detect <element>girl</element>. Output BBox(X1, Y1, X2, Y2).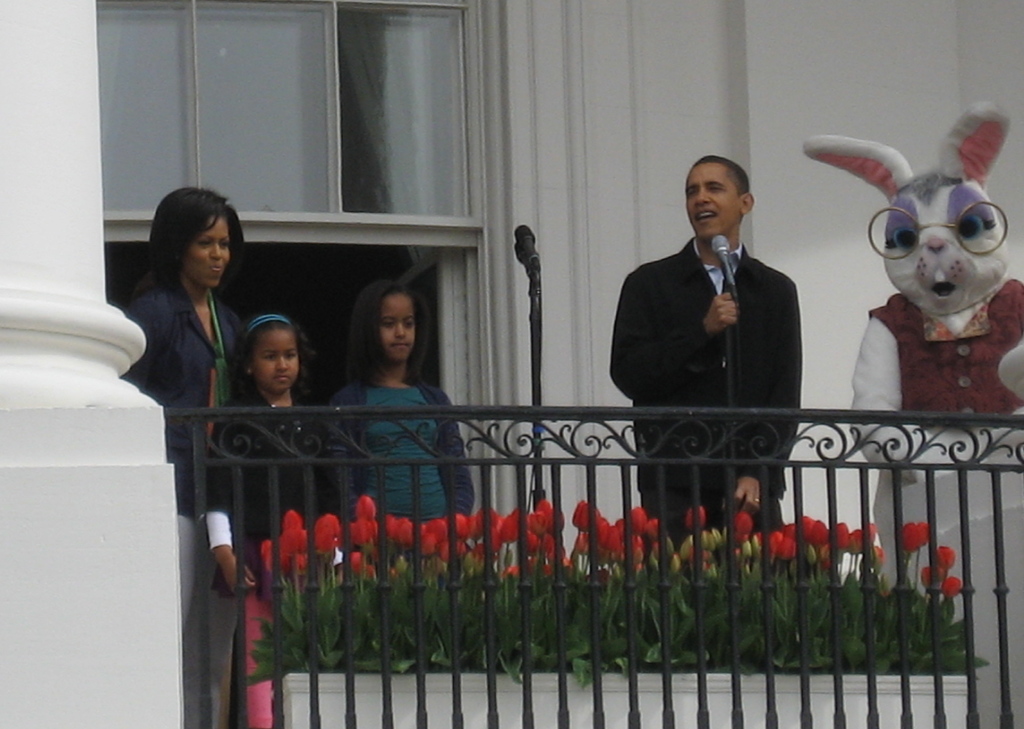
BBox(209, 312, 328, 728).
